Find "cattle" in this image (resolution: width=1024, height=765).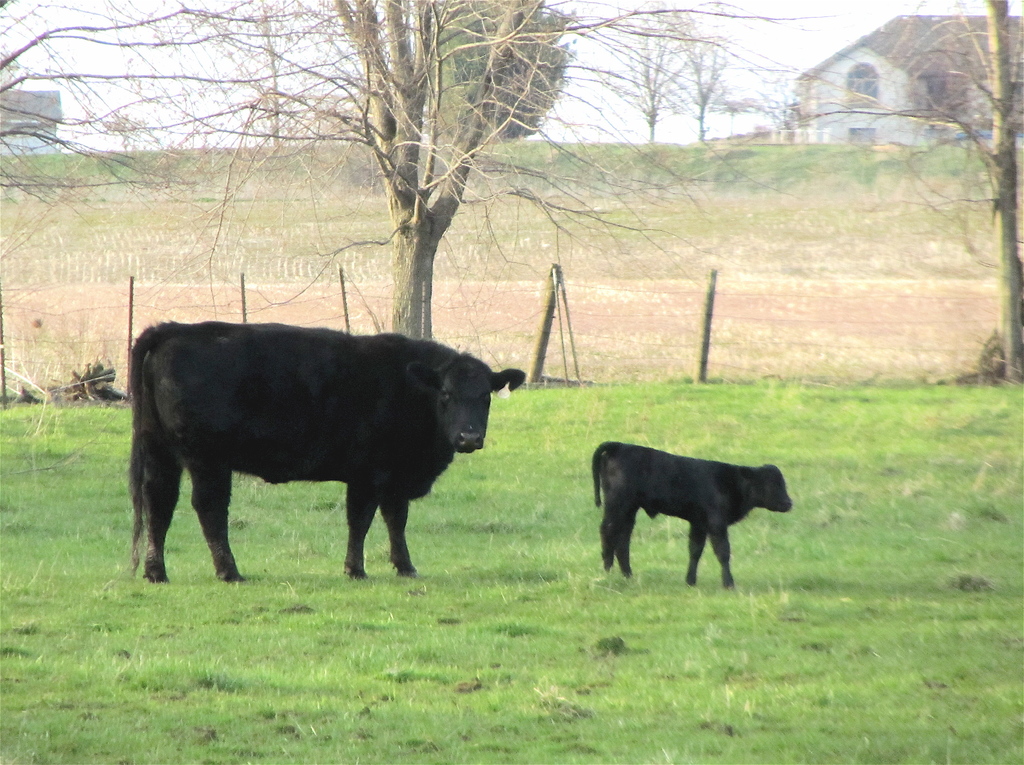
box(589, 434, 808, 595).
